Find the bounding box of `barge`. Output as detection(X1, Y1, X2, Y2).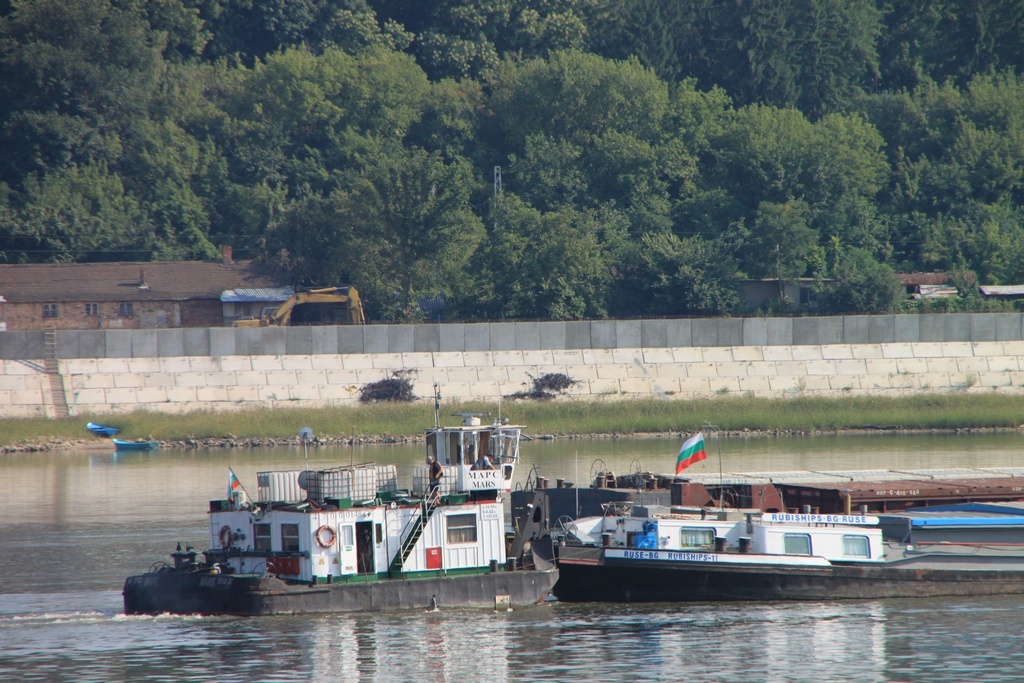
detection(506, 431, 1023, 607).
